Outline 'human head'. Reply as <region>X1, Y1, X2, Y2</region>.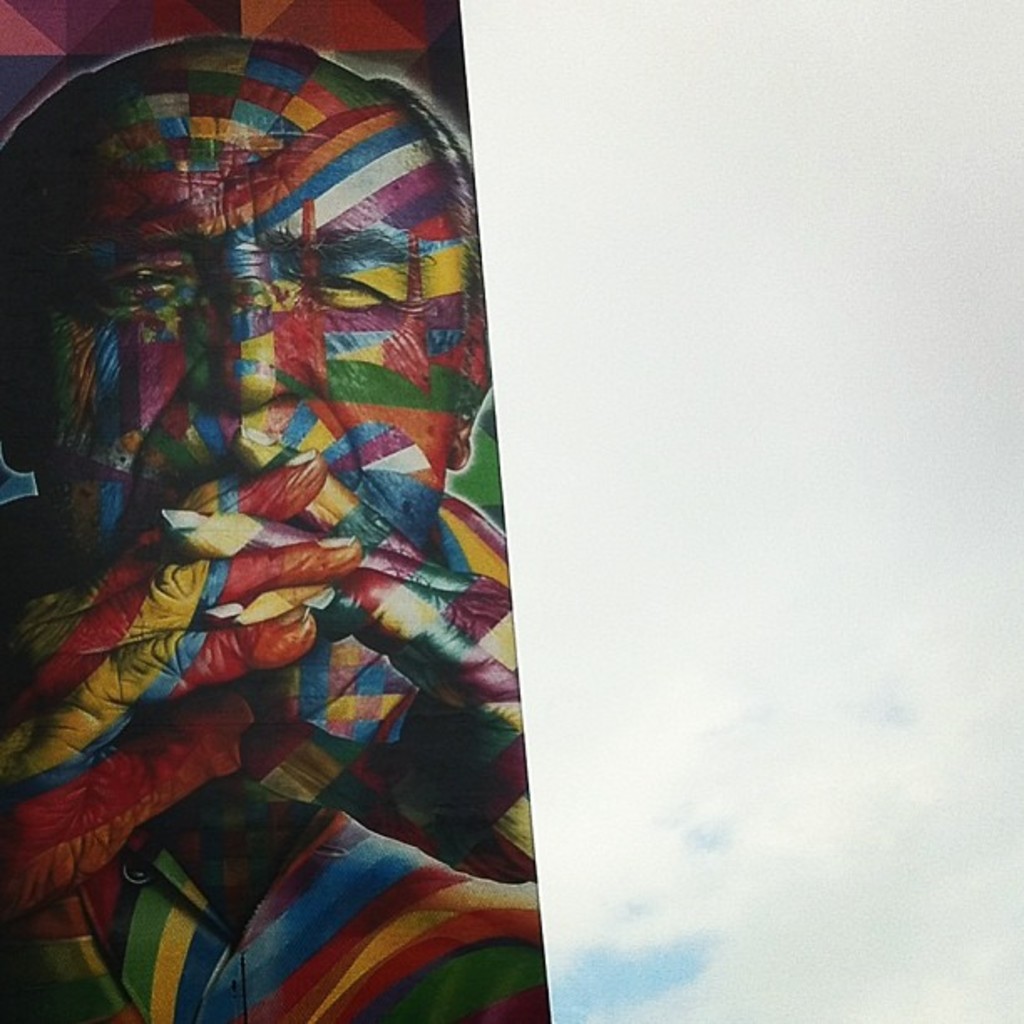
<region>20, 52, 484, 627</region>.
